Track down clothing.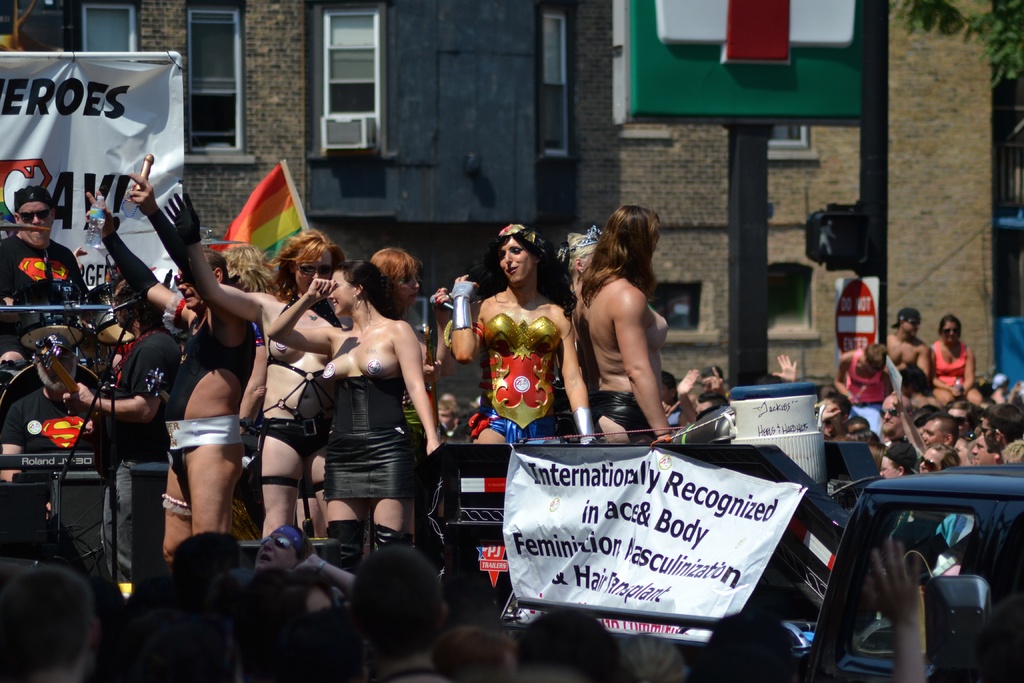
Tracked to x1=6 y1=230 x2=97 y2=318.
